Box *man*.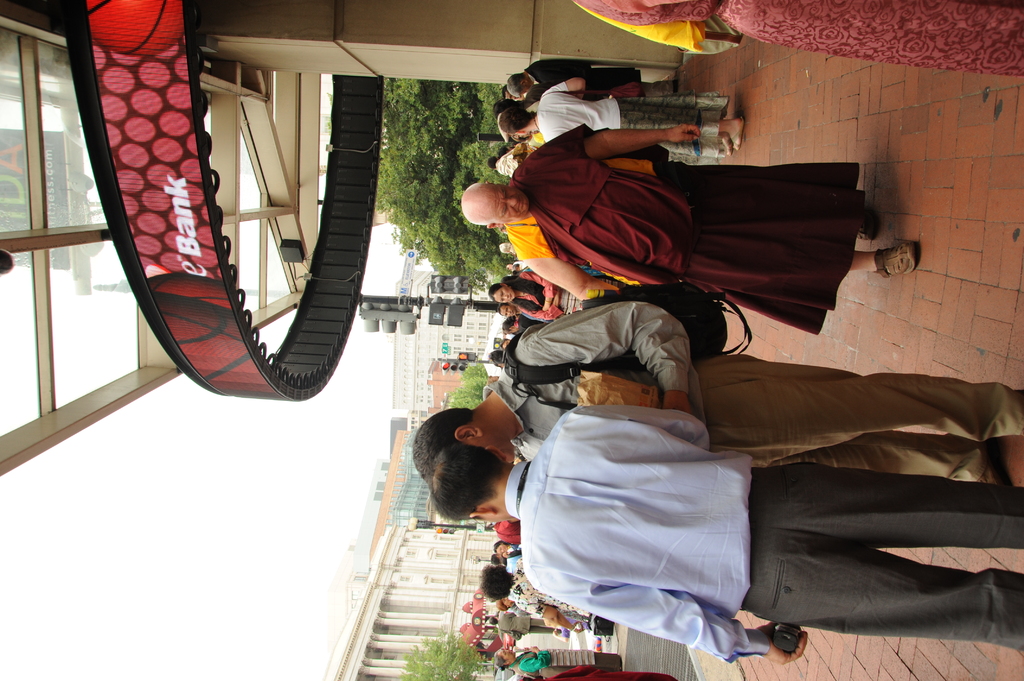
rect(492, 79, 745, 167).
